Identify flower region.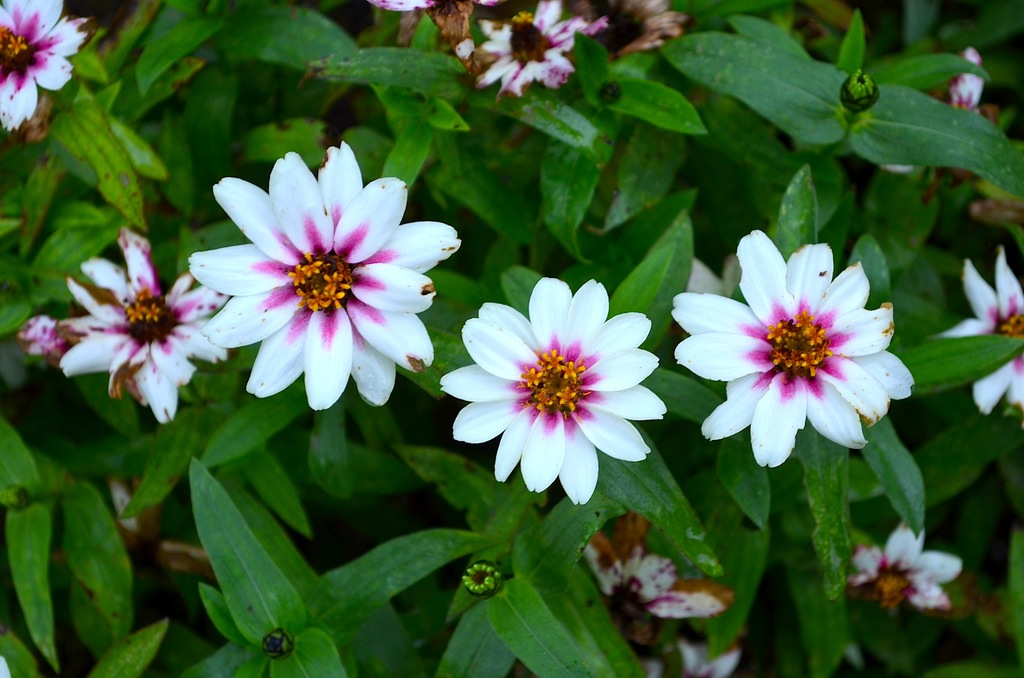
Region: crop(456, 0, 592, 102).
